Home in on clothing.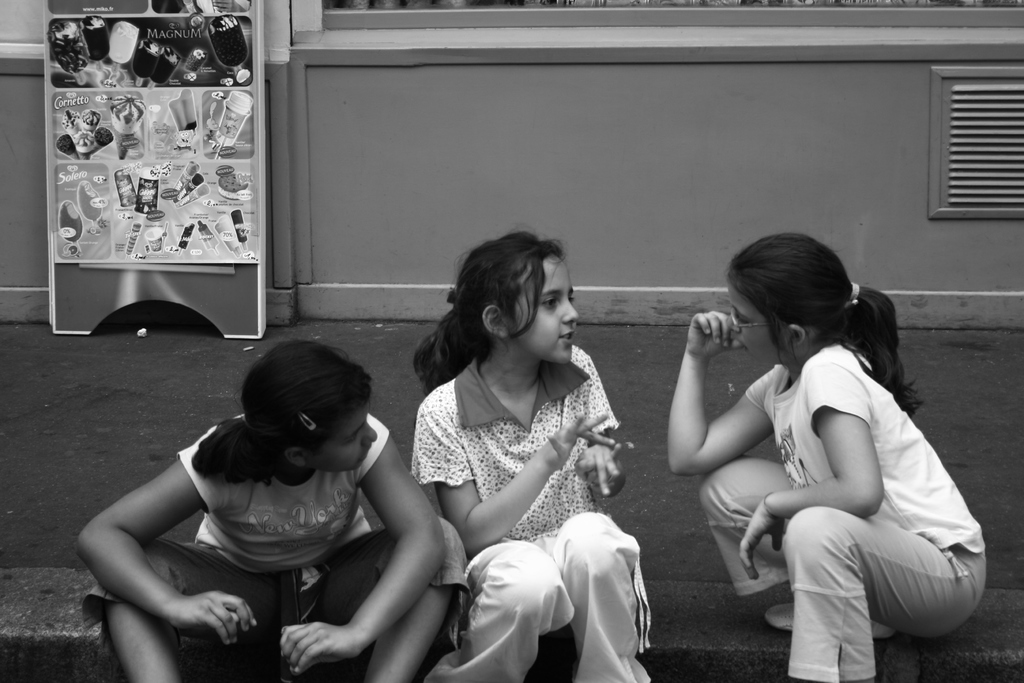
Homed in at select_region(705, 336, 993, 680).
